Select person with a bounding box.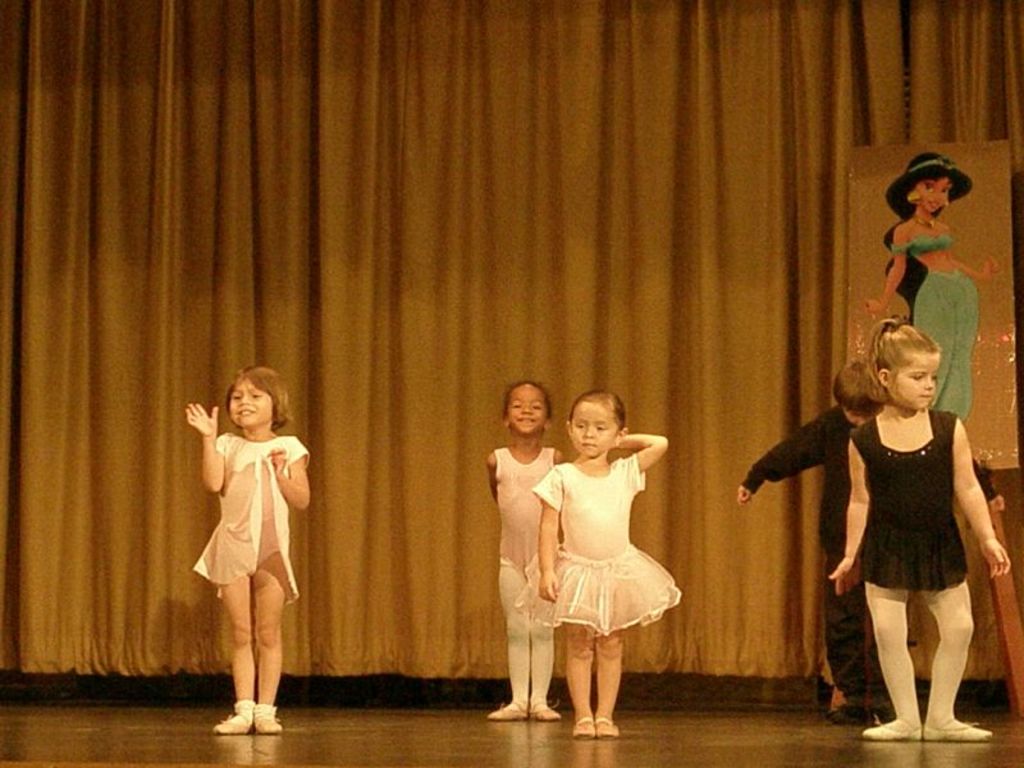
pyautogui.locateOnScreen(861, 151, 1005, 433).
